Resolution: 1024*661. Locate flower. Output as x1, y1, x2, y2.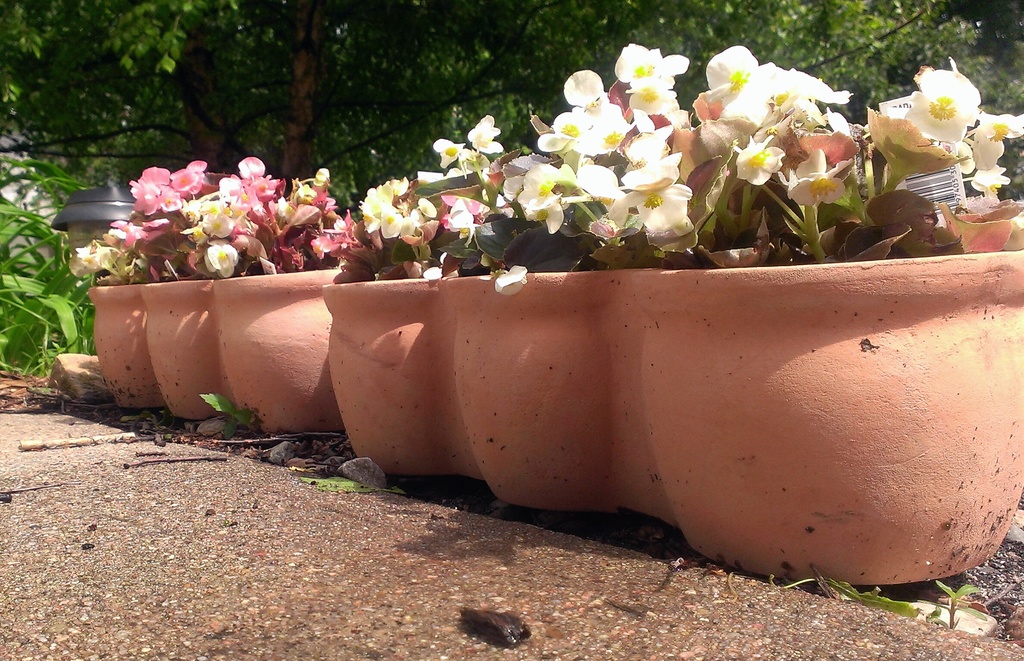
433, 138, 463, 171.
